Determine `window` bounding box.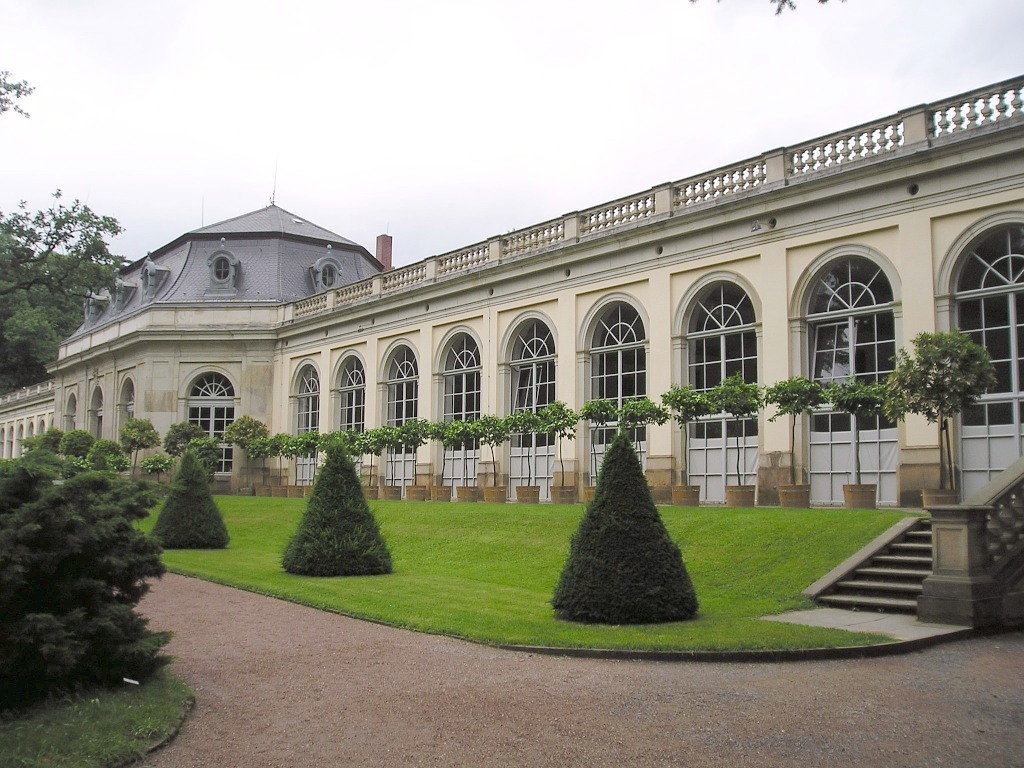
Determined: x1=329 y1=353 x2=367 y2=489.
